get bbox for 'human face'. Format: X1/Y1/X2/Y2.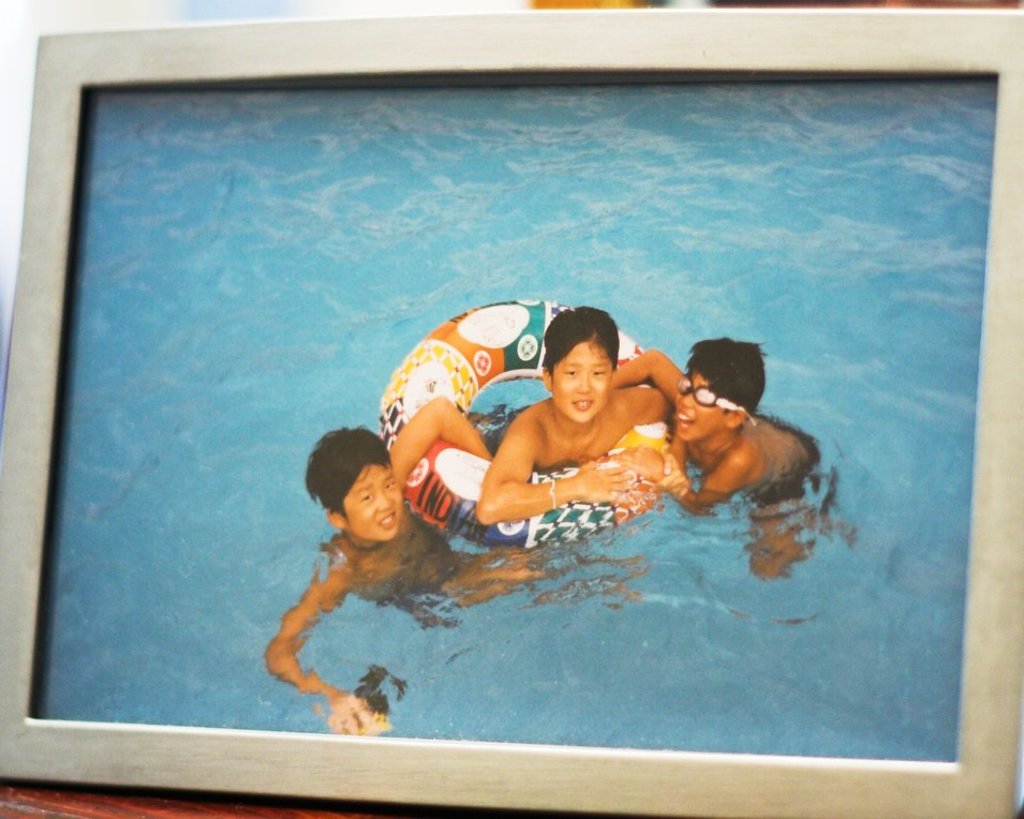
677/370/730/442.
